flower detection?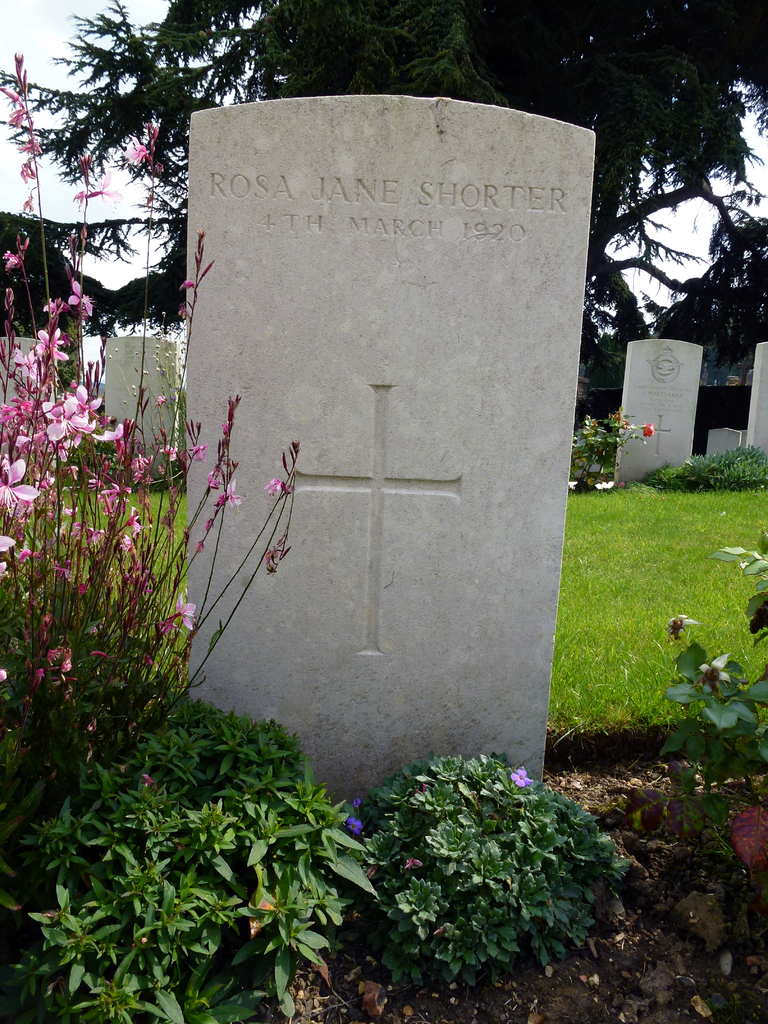
594,480,613,492
